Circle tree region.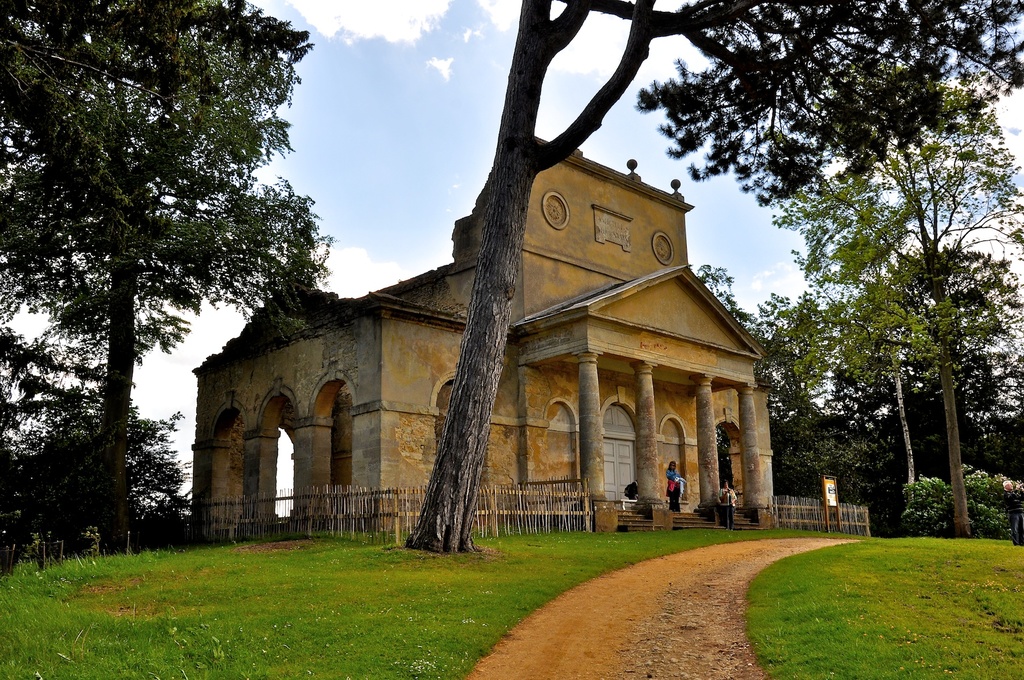
Region: pyautogui.locateOnScreen(761, 274, 930, 468).
